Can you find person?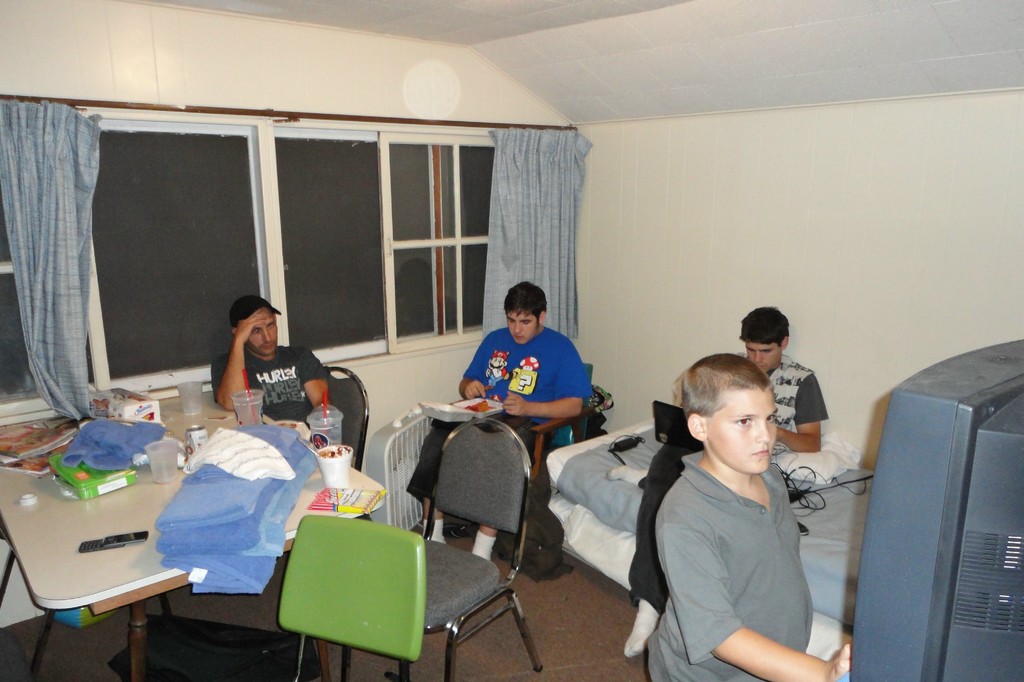
Yes, bounding box: bbox=[630, 323, 851, 681].
